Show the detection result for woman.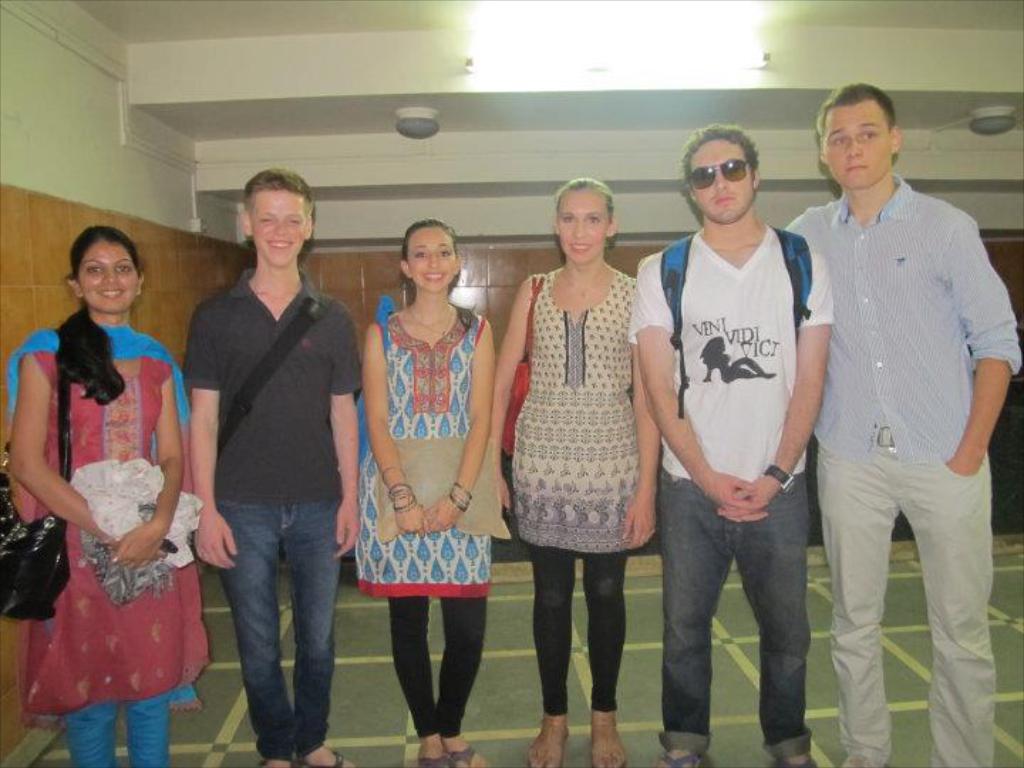
{"x1": 0, "y1": 222, "x2": 205, "y2": 764}.
